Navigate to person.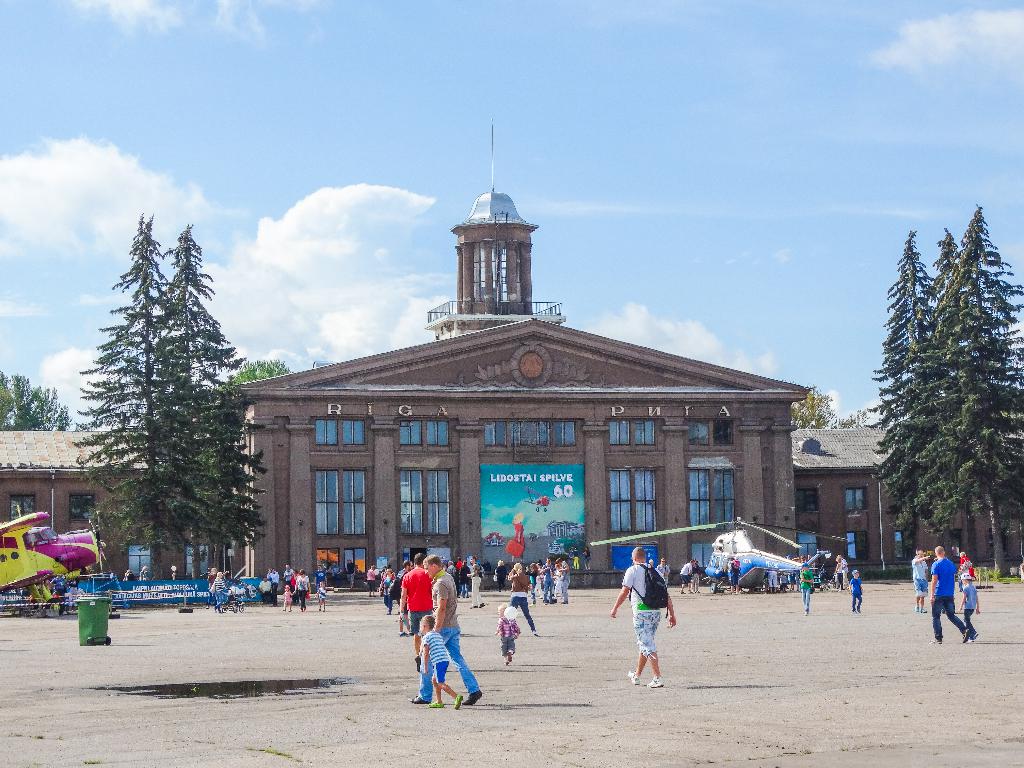
Navigation target: 911, 540, 932, 607.
